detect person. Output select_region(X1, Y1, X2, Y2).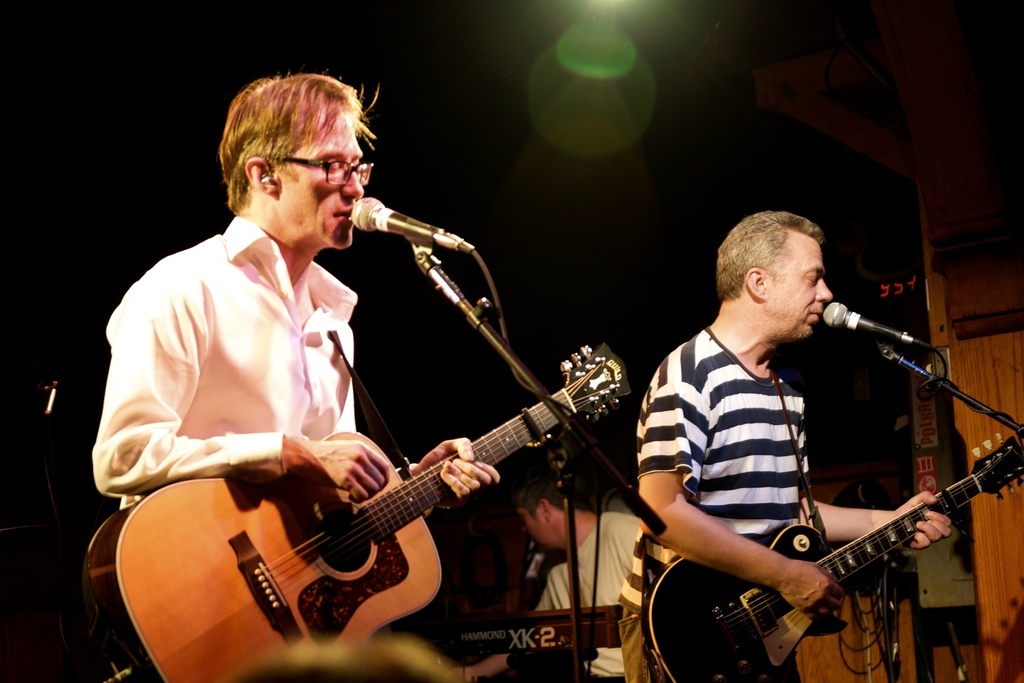
select_region(451, 474, 671, 682).
